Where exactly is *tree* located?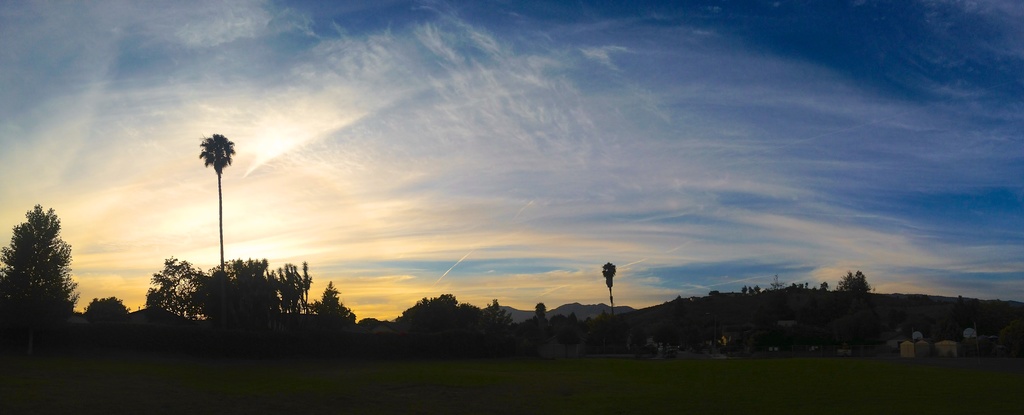
Its bounding box is bbox=(266, 260, 315, 320).
